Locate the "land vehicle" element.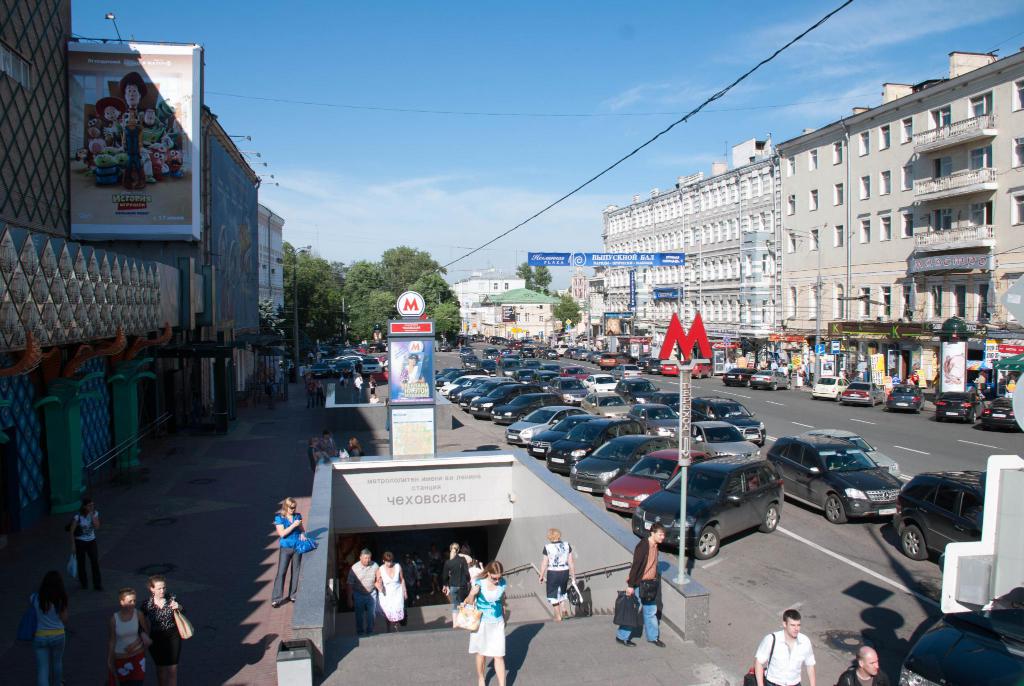
Element bbox: crop(502, 404, 595, 446).
